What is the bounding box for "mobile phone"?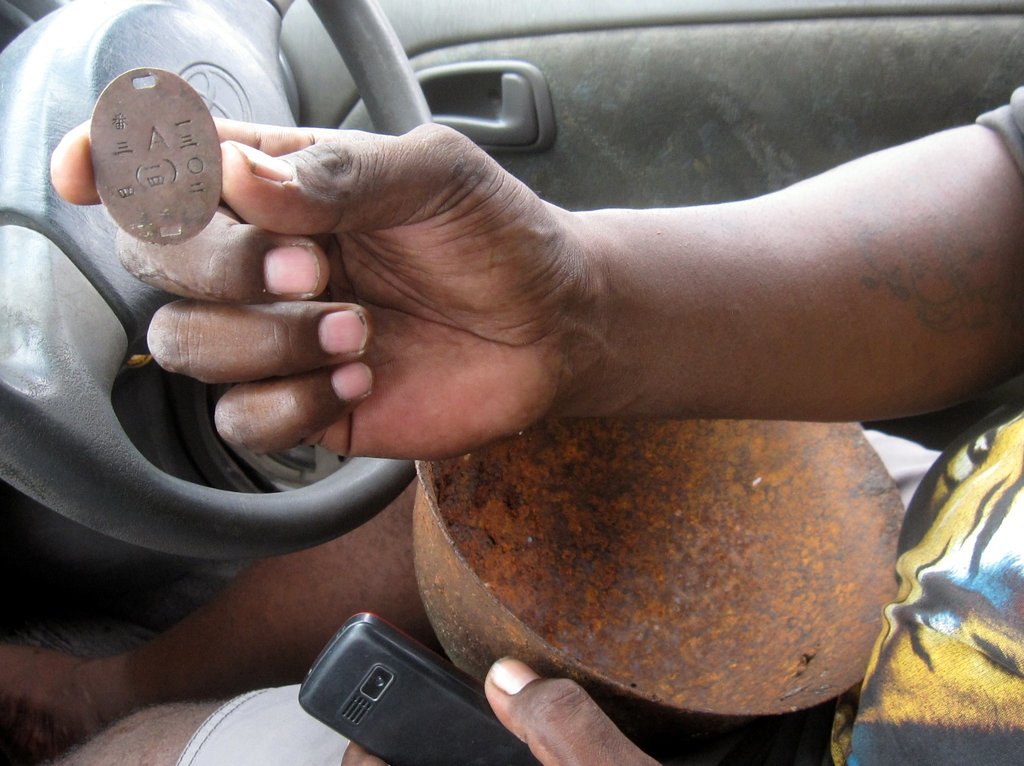
box=[296, 607, 544, 765].
